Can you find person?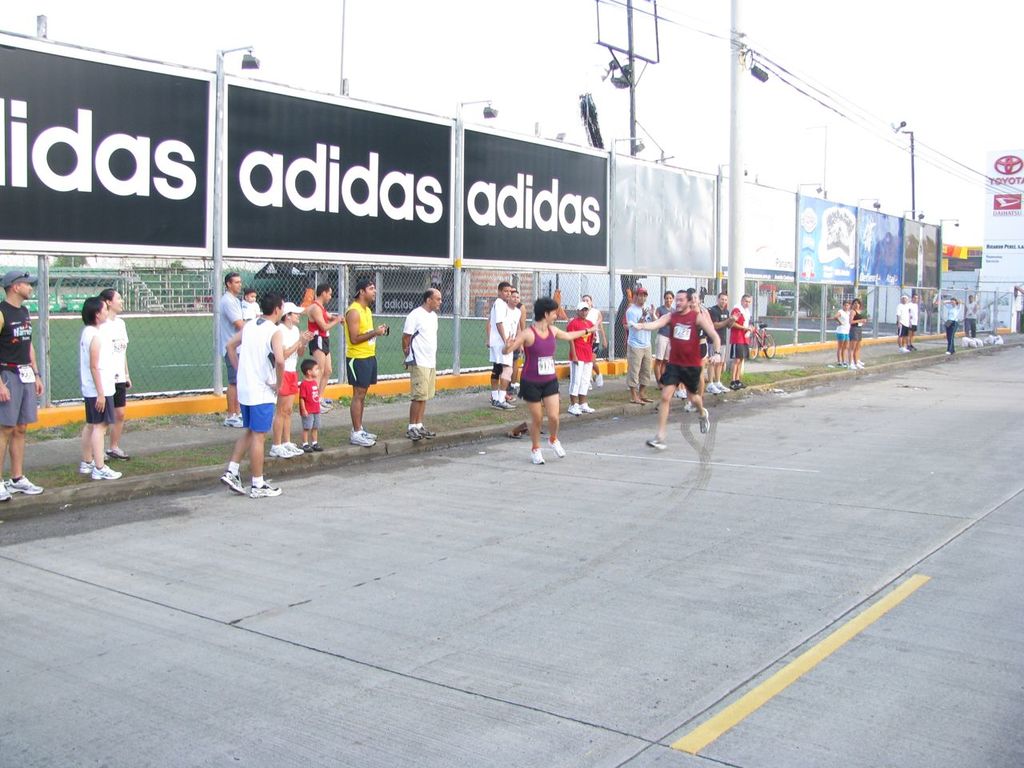
Yes, bounding box: 730,298,757,394.
